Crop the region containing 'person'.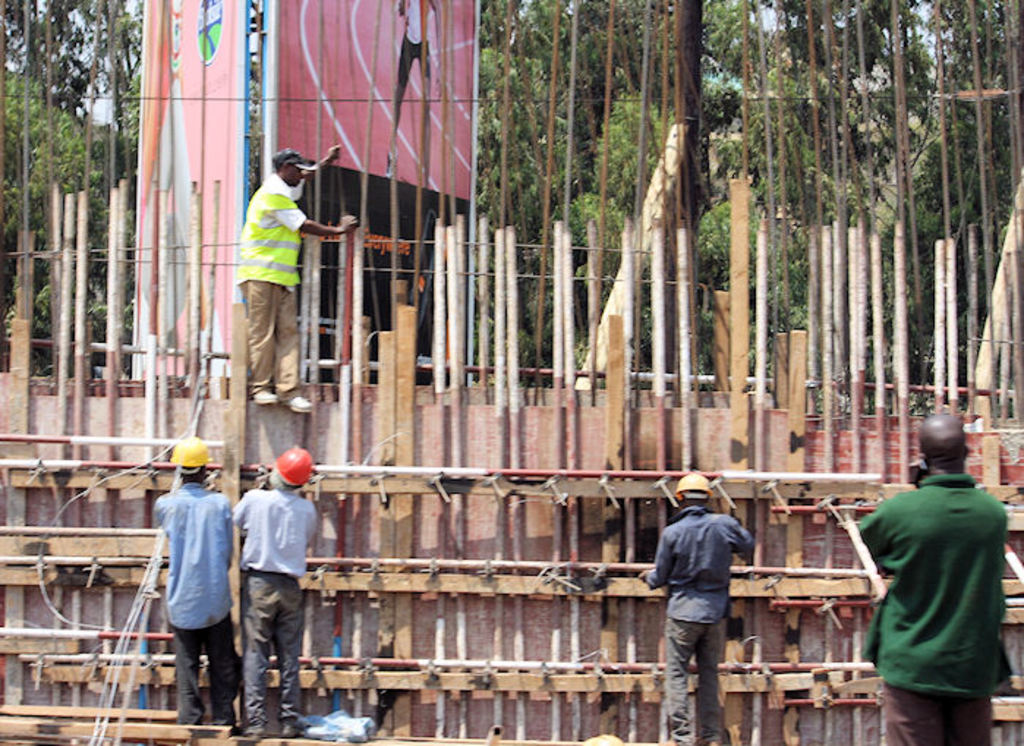
Crop region: 149, 434, 243, 730.
